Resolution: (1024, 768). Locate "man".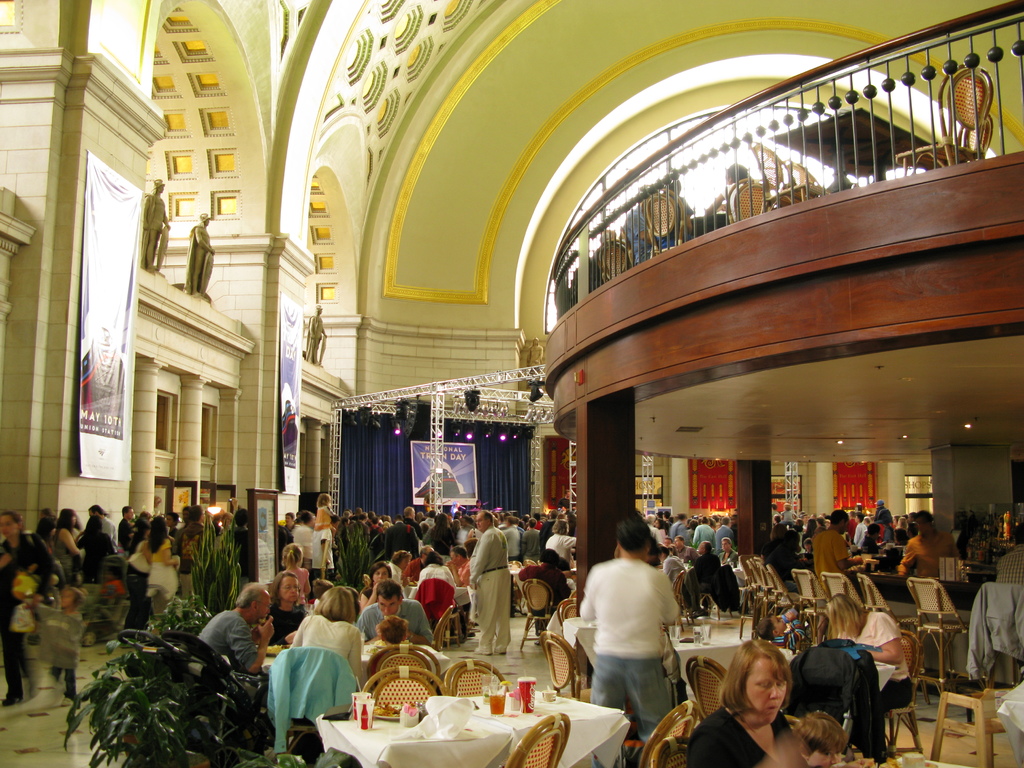
644 512 657 527.
